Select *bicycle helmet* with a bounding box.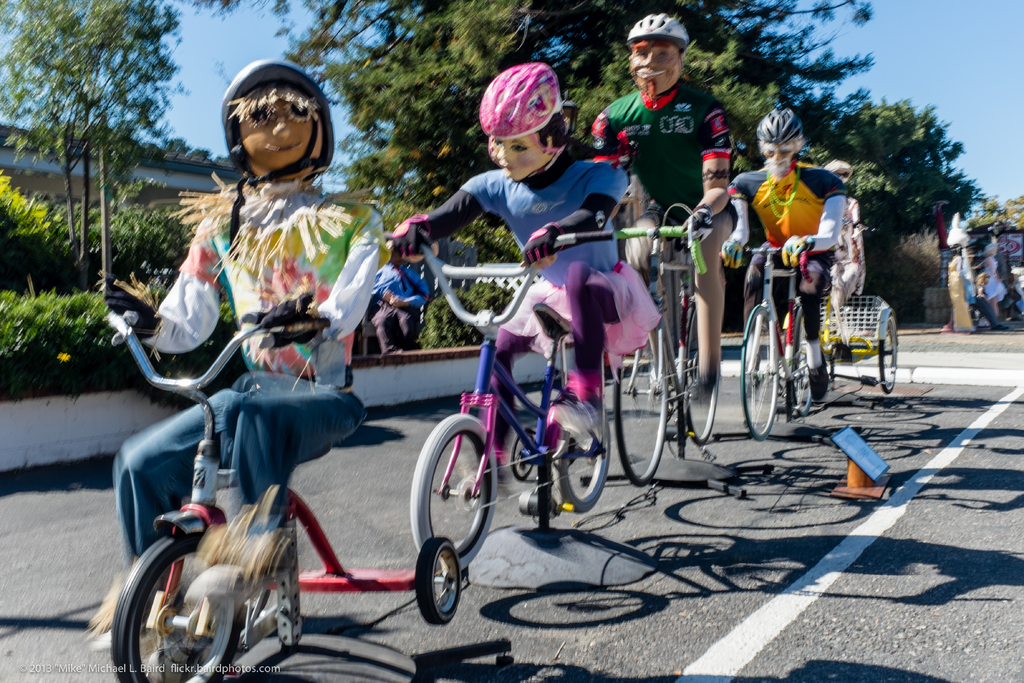
select_region(627, 10, 677, 46).
